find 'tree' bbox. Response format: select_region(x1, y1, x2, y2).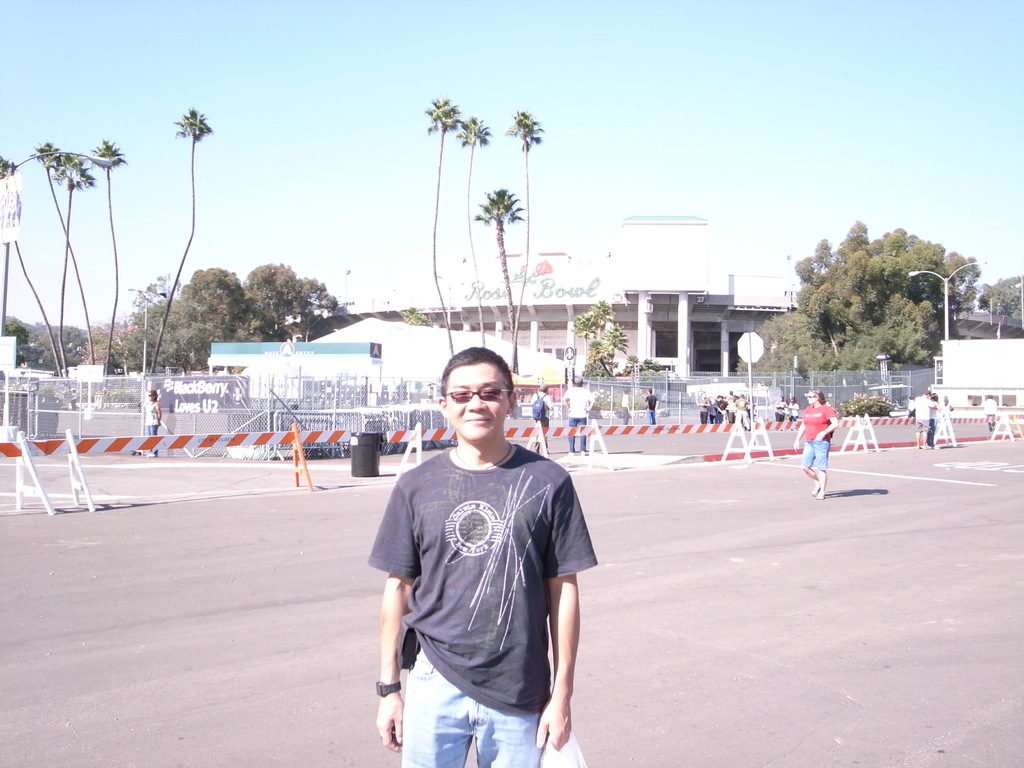
select_region(61, 151, 93, 404).
